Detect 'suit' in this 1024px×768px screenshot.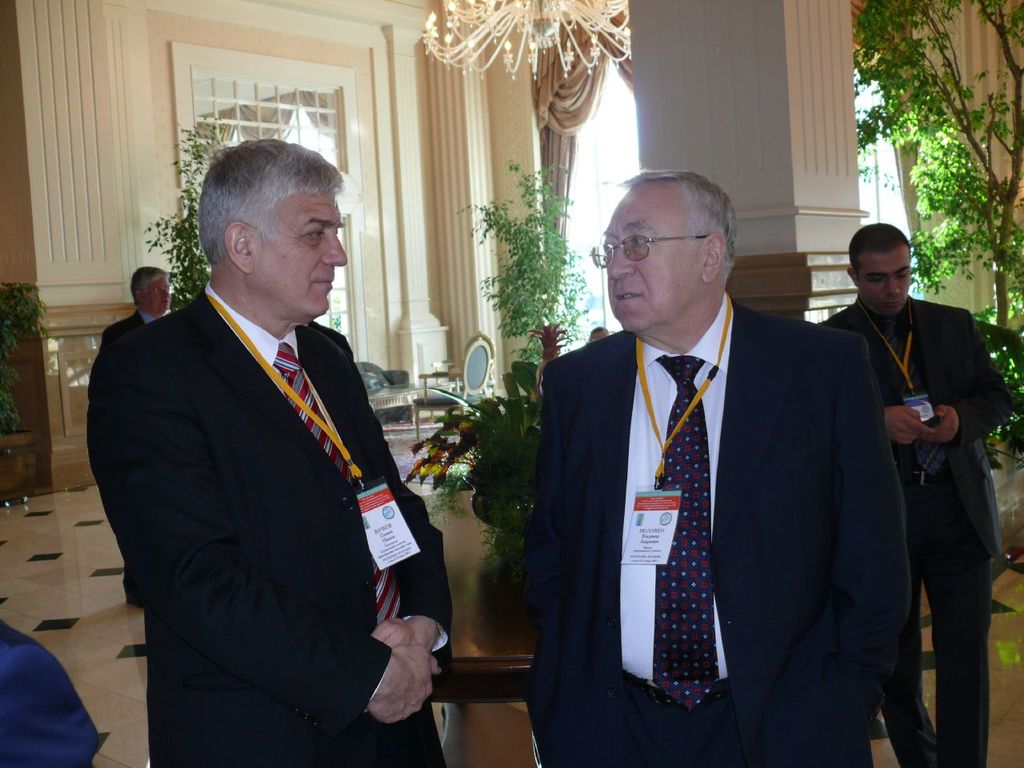
Detection: [left=820, top=294, right=1008, bottom=767].
